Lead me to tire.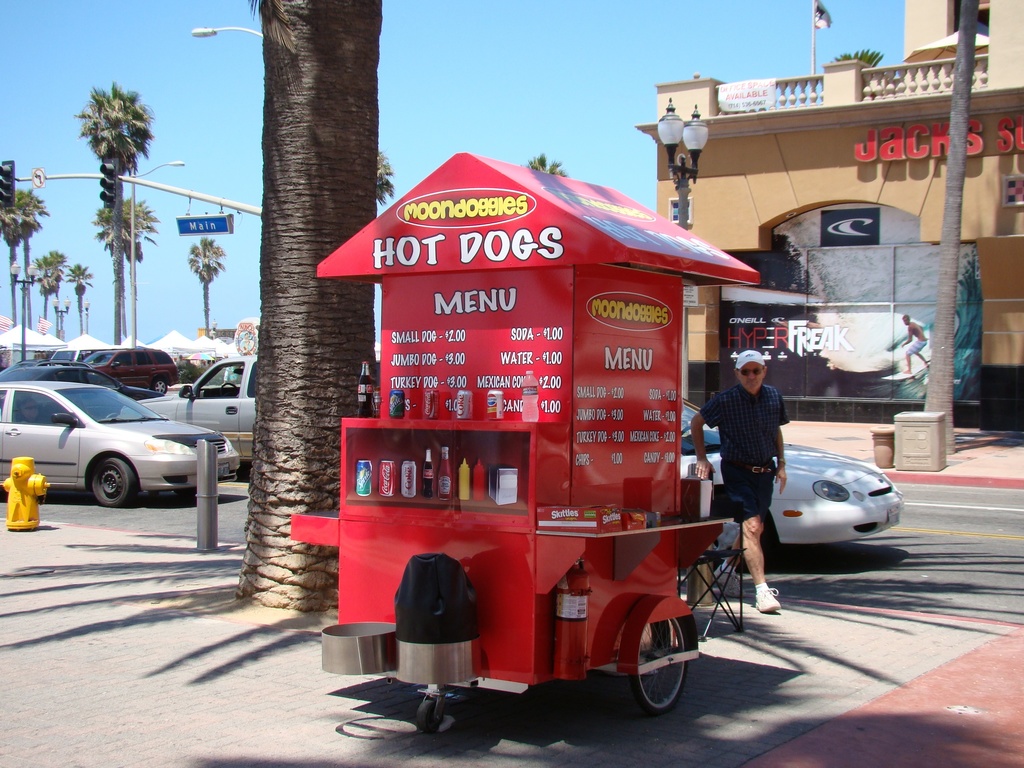
Lead to box(152, 376, 167, 392).
